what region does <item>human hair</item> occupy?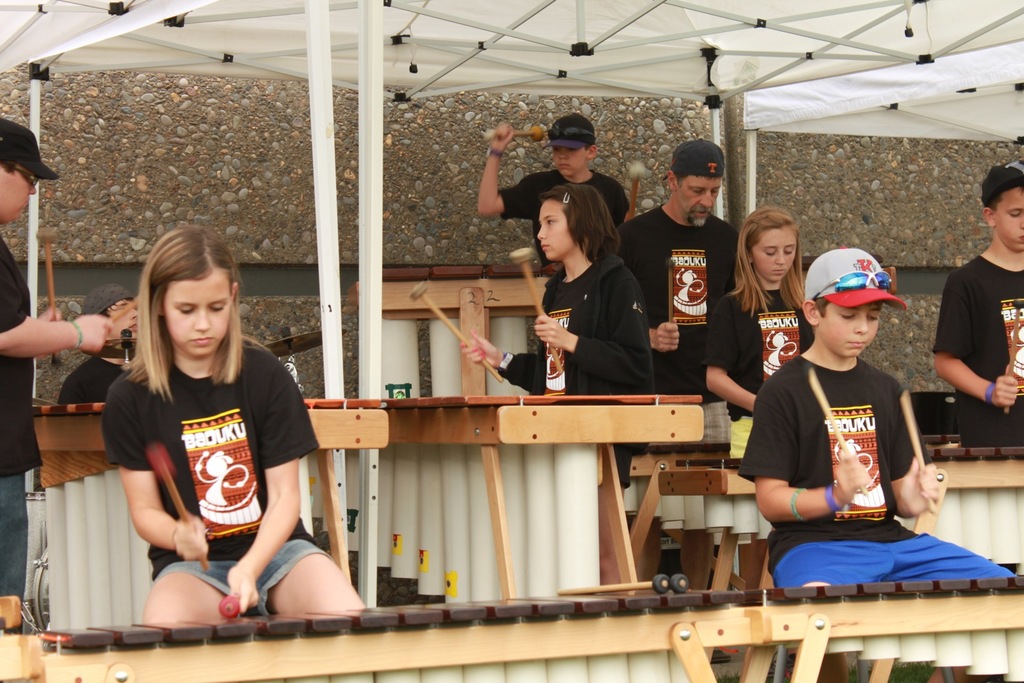
crop(540, 184, 622, 267).
